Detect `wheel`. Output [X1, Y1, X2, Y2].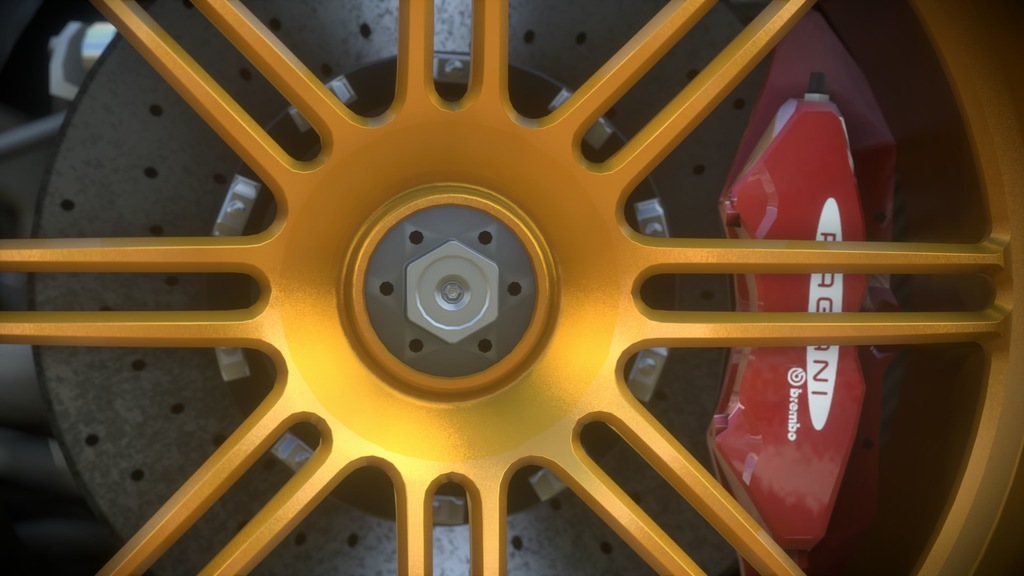
[0, 0, 1023, 575].
